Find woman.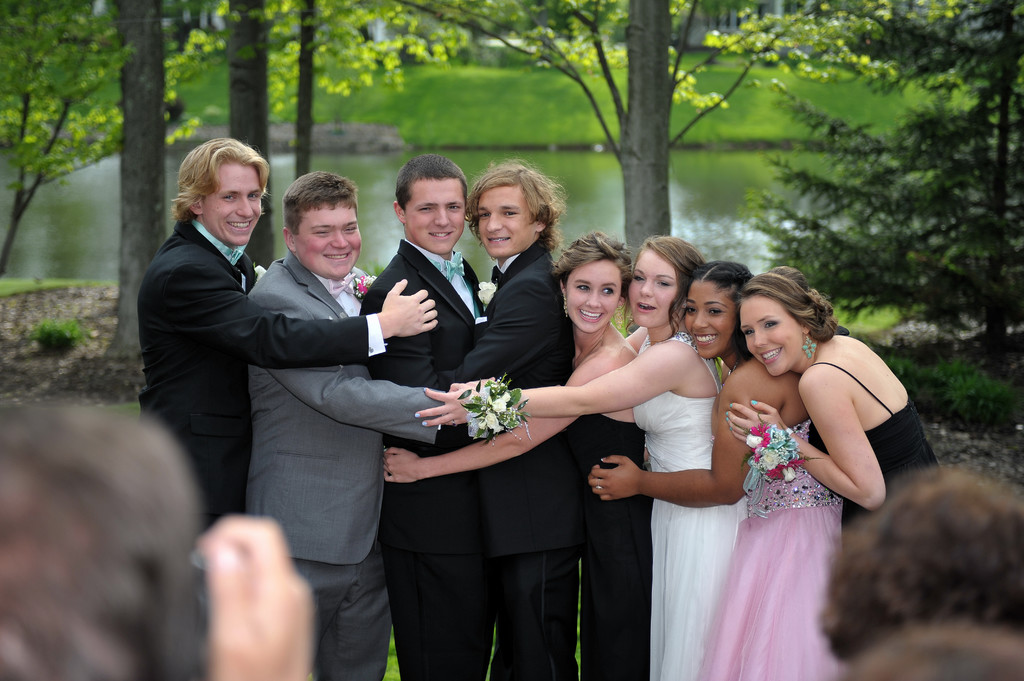
<box>586,256,845,680</box>.
